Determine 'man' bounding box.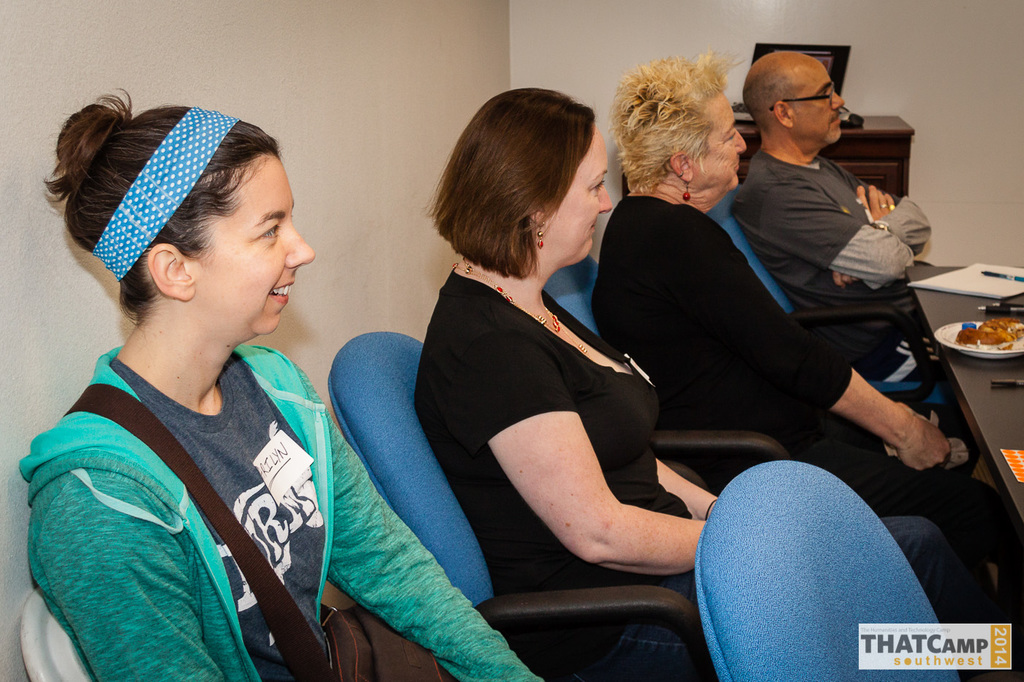
Determined: [left=710, top=61, right=945, bottom=515].
